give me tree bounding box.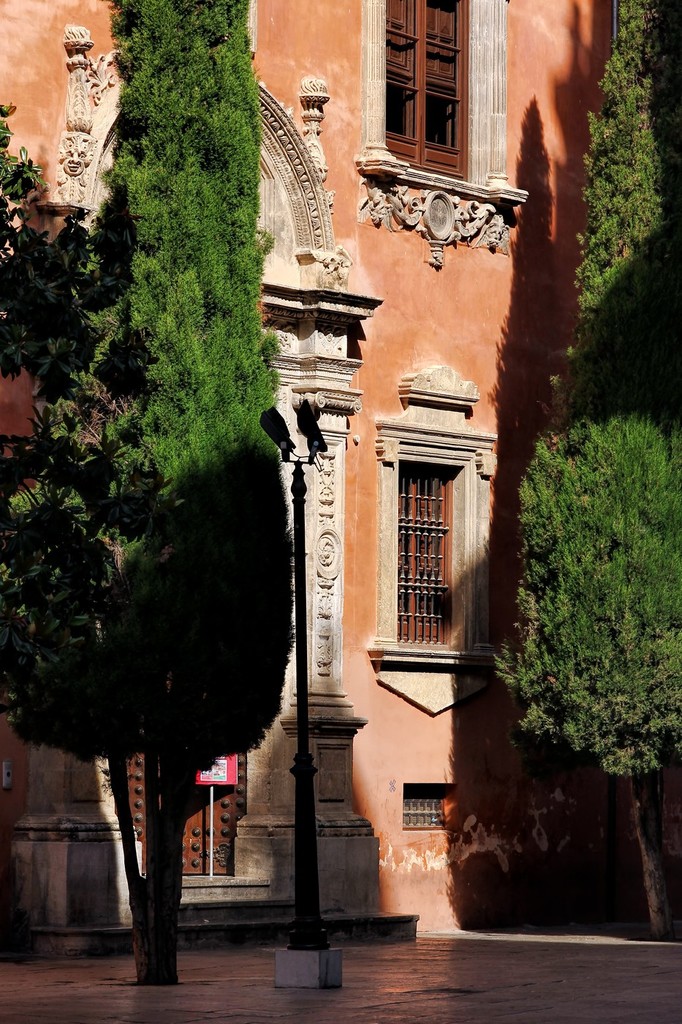
box=[484, 0, 681, 940].
